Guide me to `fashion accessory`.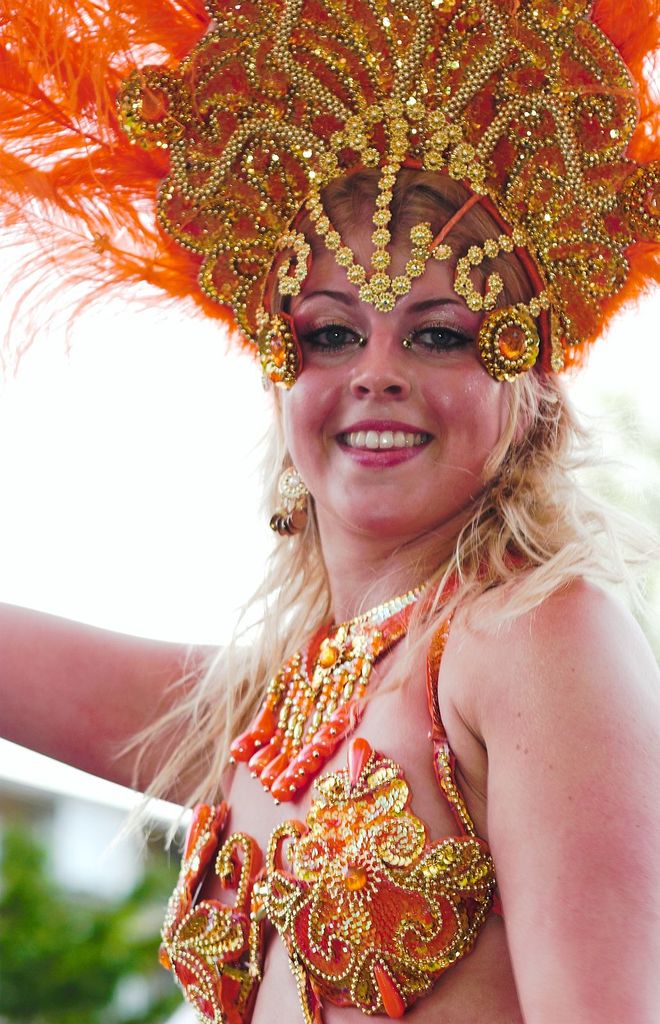
Guidance: (left=0, top=0, right=659, bottom=379).
